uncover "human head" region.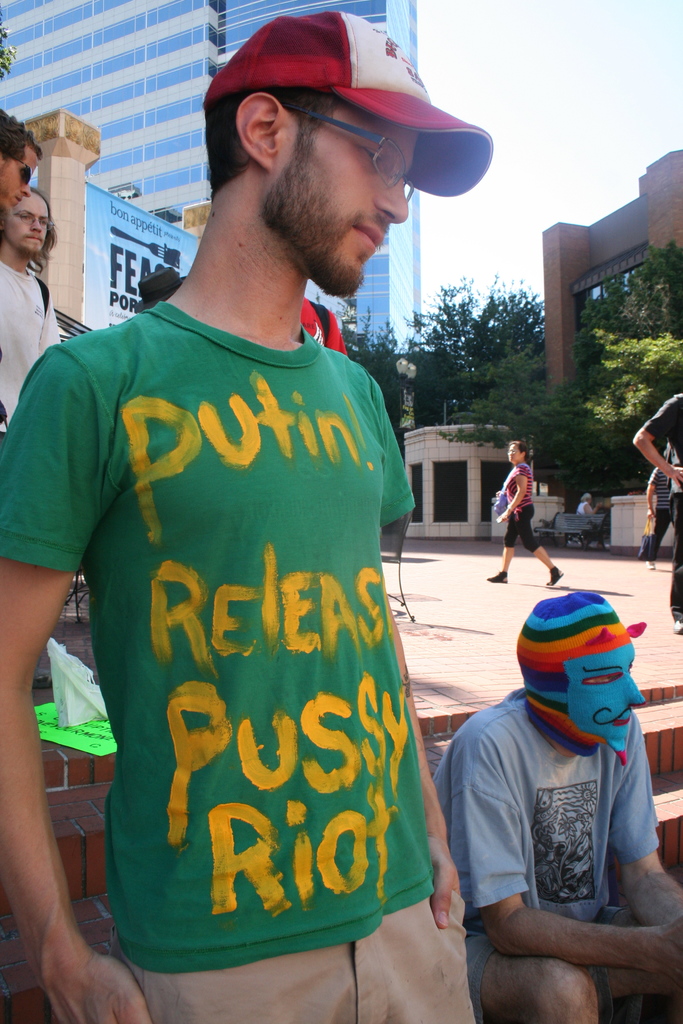
Uncovered: {"x1": 513, "y1": 587, "x2": 659, "y2": 772}.
